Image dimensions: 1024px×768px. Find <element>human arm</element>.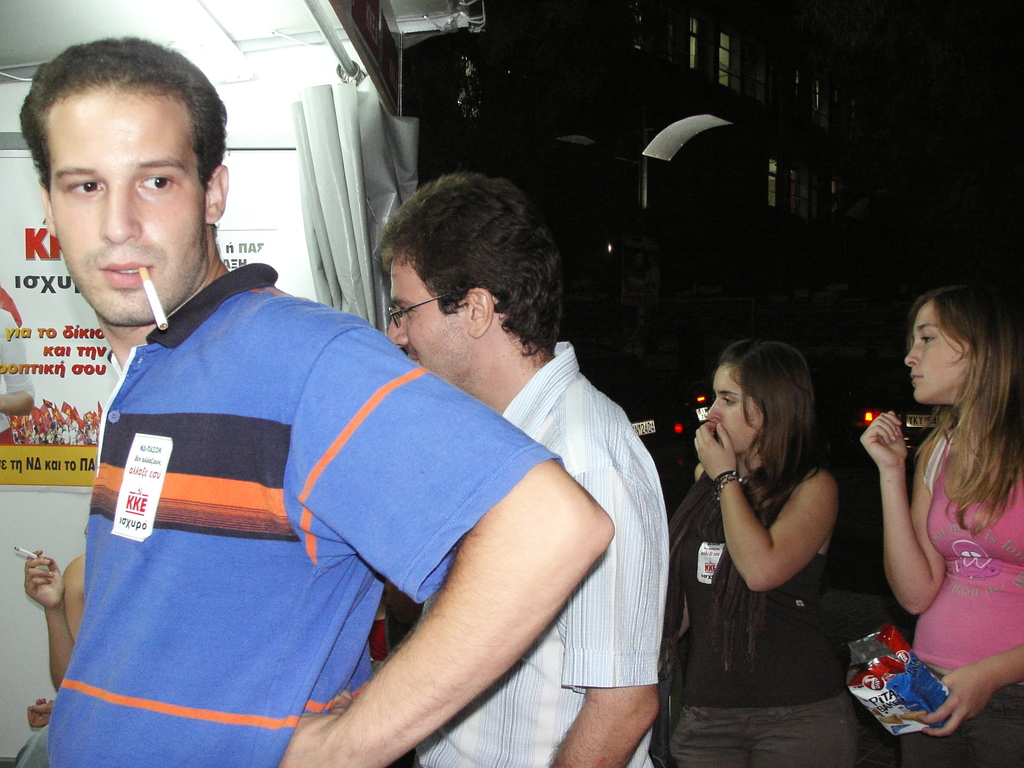
[26,696,54,732].
